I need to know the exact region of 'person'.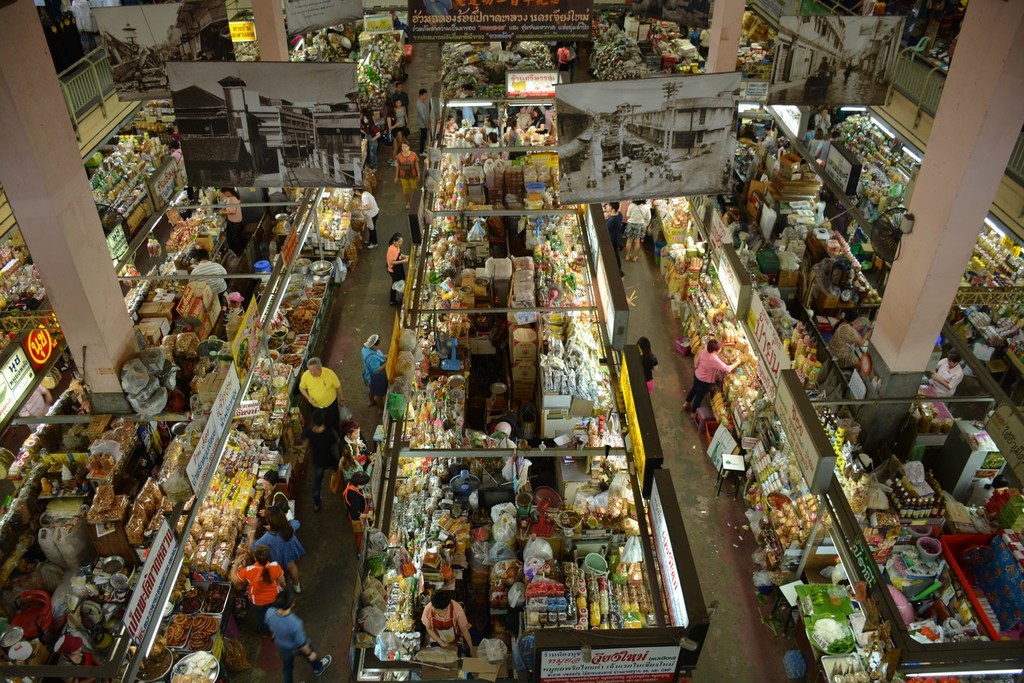
Region: select_region(932, 354, 966, 399).
